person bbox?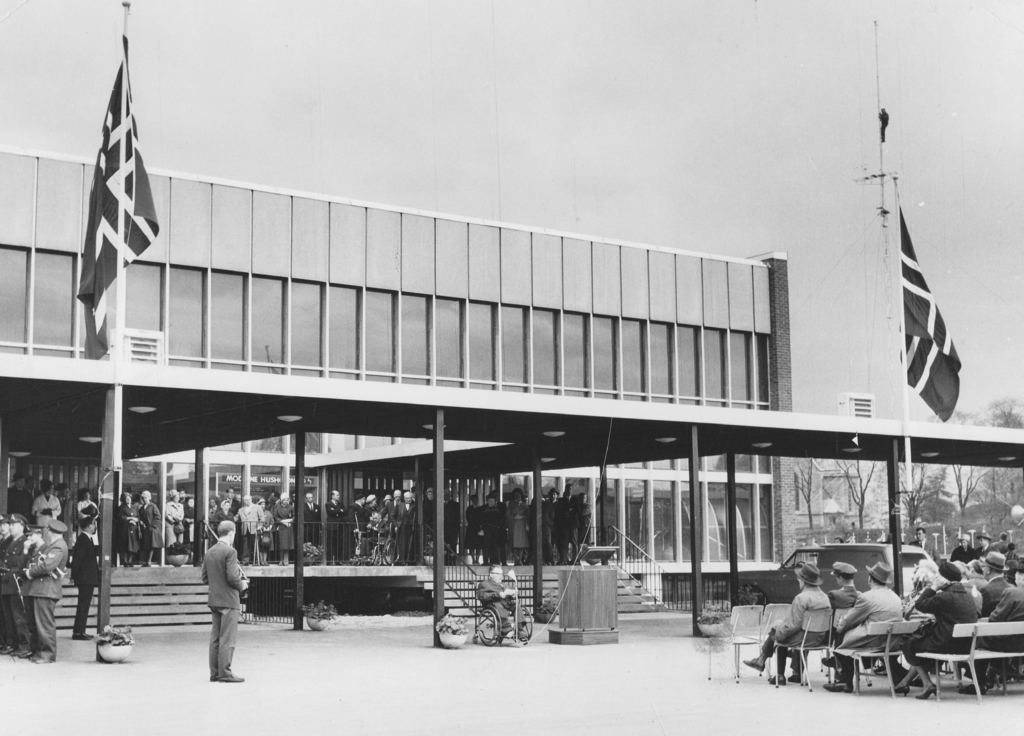
356,493,384,562
